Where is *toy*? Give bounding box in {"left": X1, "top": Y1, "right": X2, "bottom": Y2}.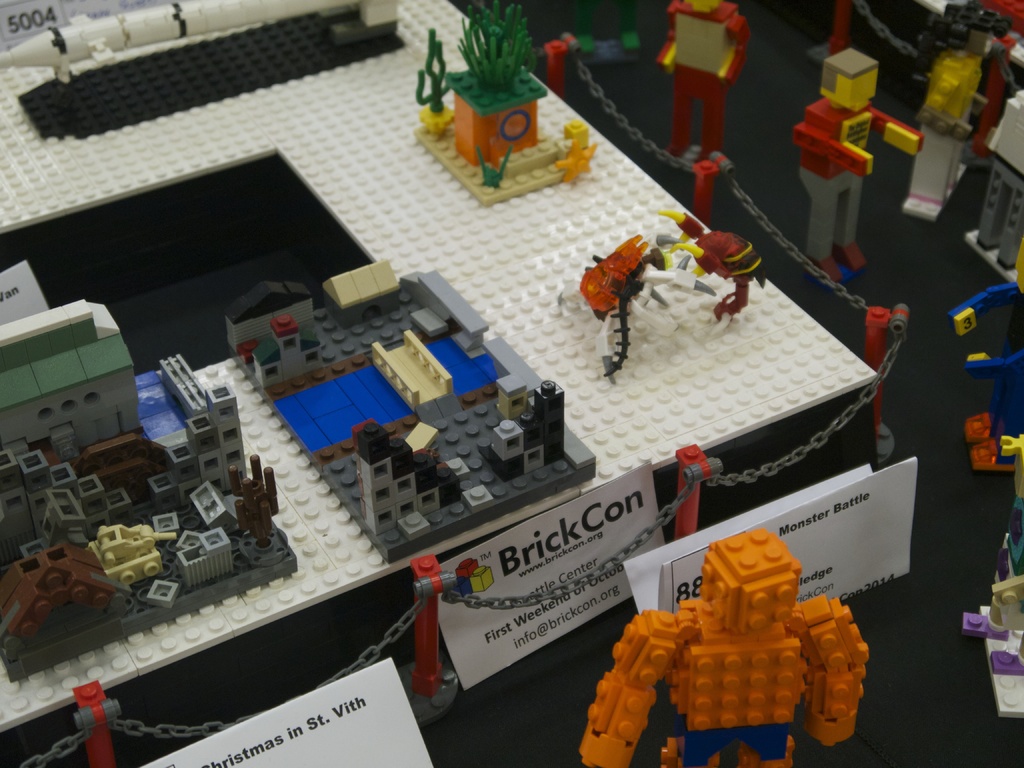
{"left": 580, "top": 536, "right": 872, "bottom": 767}.
